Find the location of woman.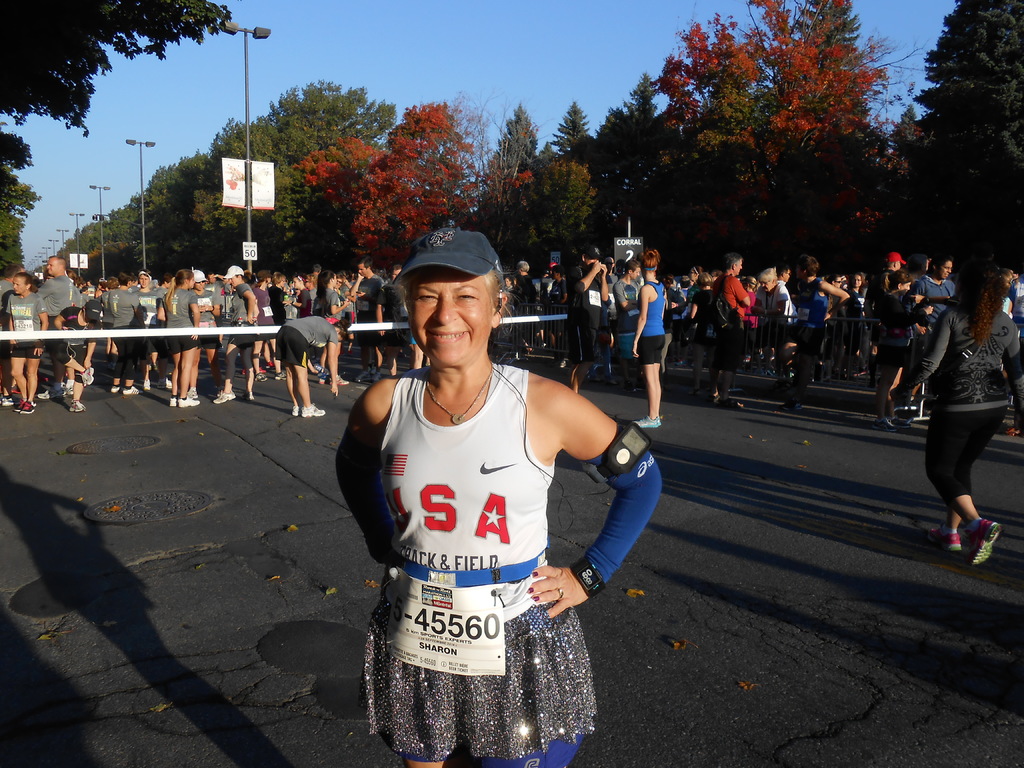
Location: 131:273:178:388.
